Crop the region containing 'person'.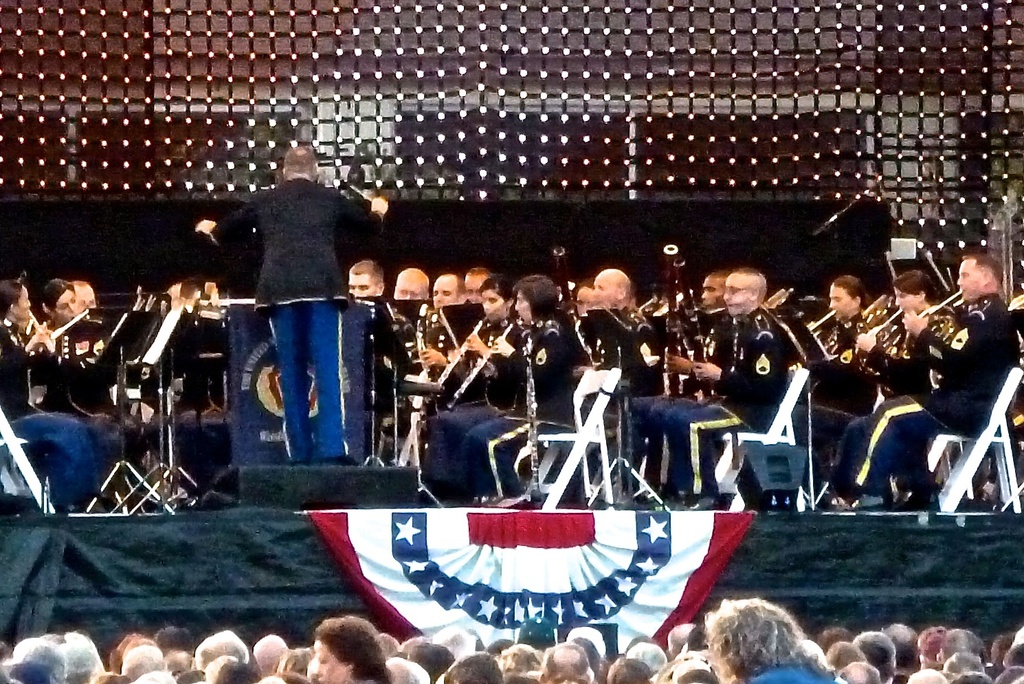
Crop region: select_region(666, 267, 730, 506).
